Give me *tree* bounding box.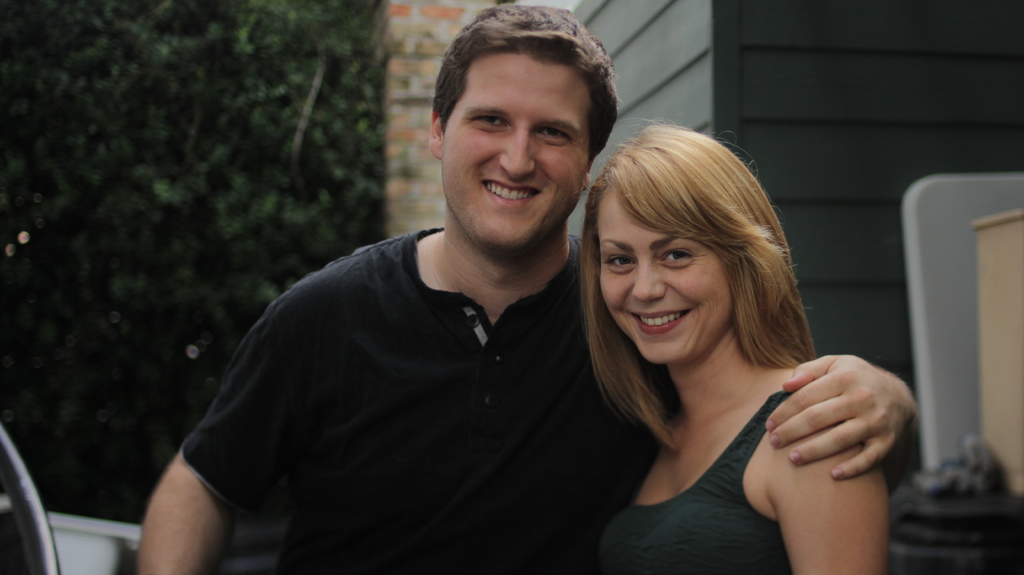
Rect(2, 0, 401, 520).
